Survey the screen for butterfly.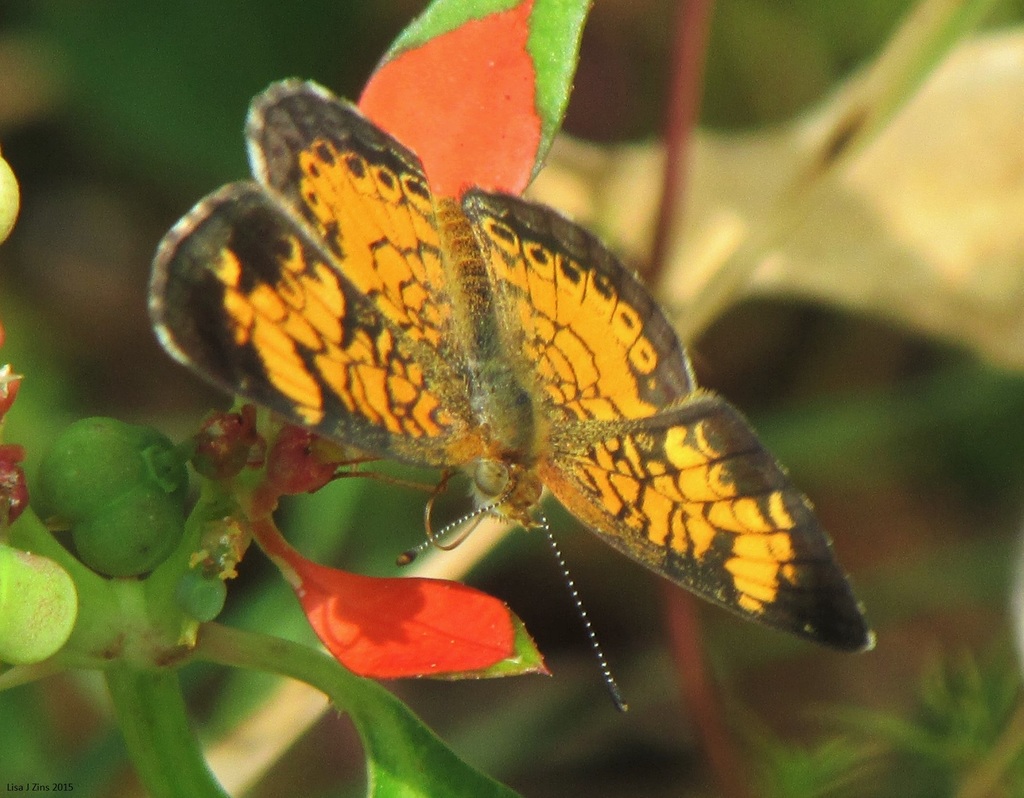
Survey found: (143,90,867,699).
